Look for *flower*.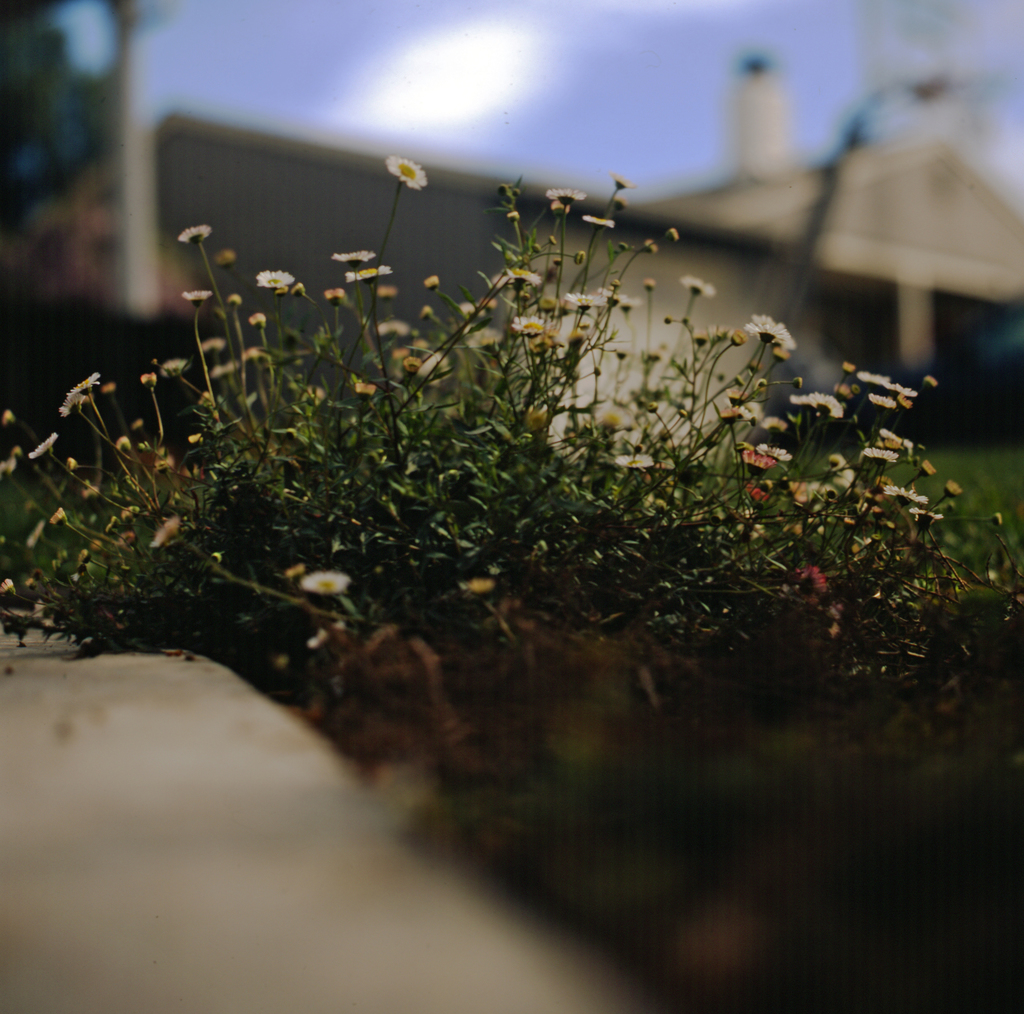
Found: [614,286,632,311].
